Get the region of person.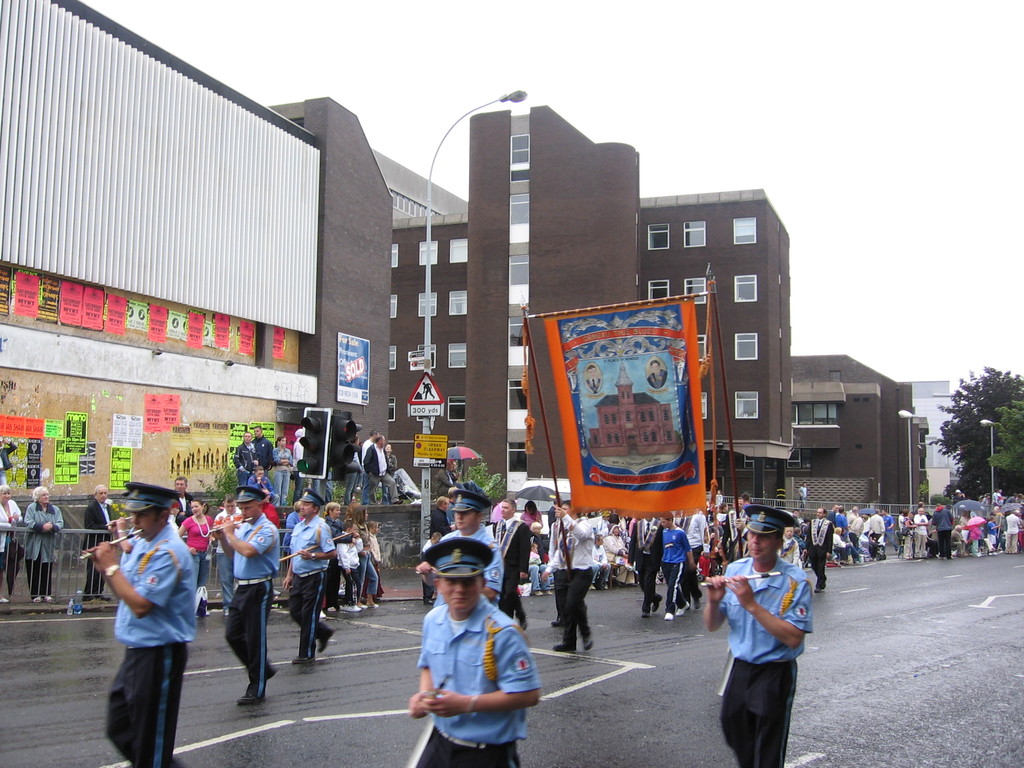
bbox=[220, 487, 278, 704].
